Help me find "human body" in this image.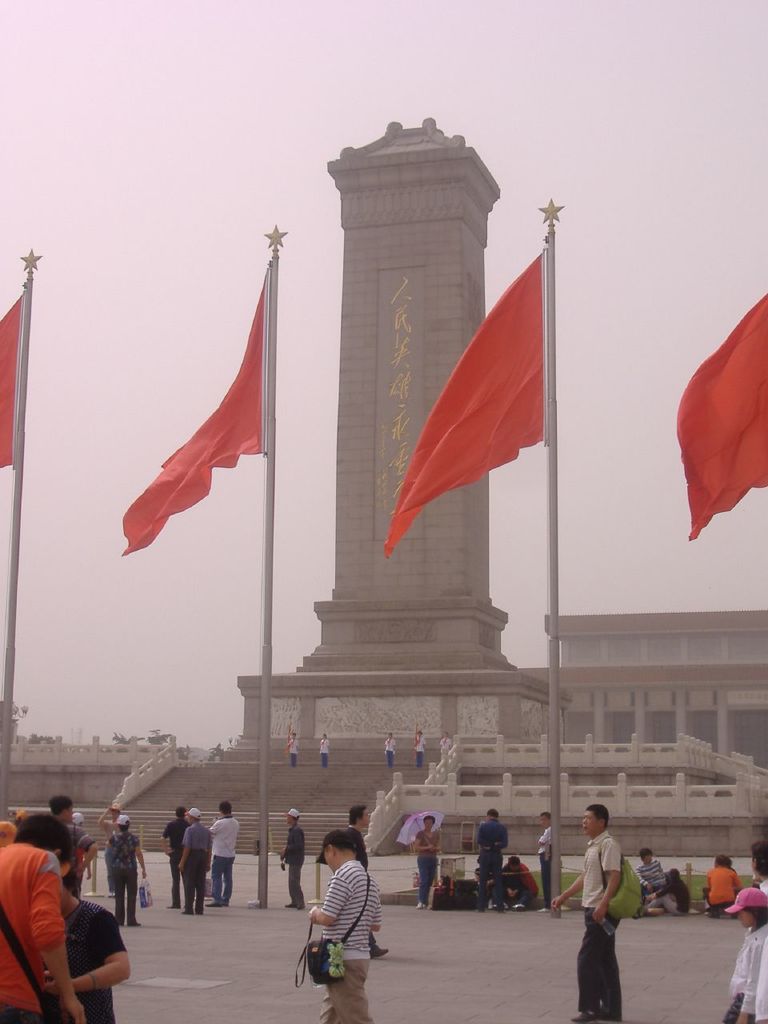
Found it: [left=308, top=862, right=383, bottom=1023].
